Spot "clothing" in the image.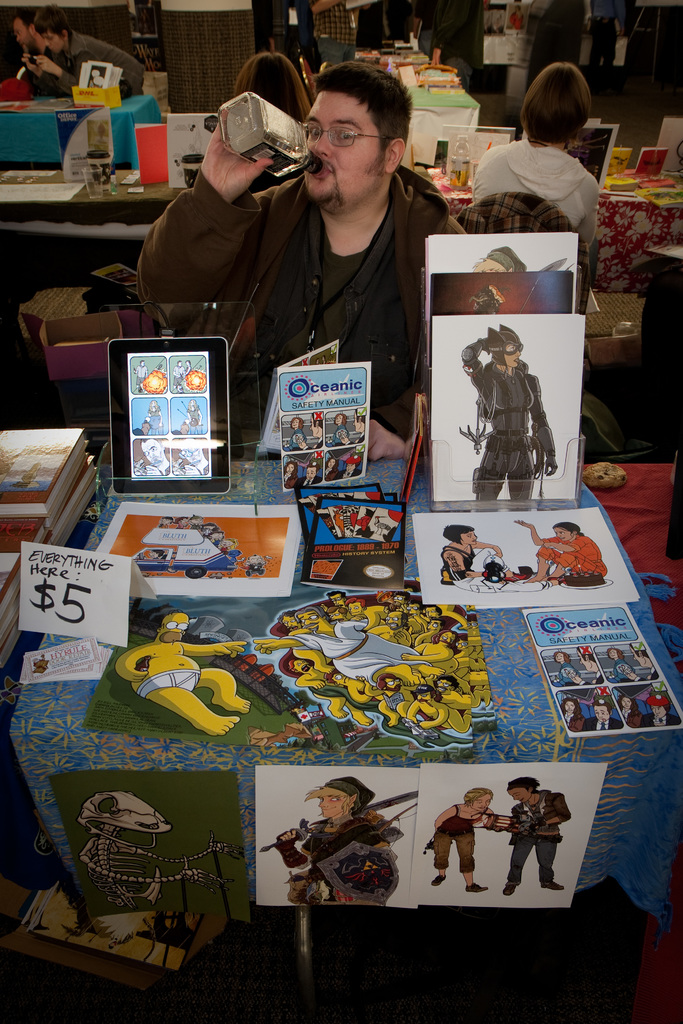
"clothing" found at <bbox>128, 171, 465, 461</bbox>.
